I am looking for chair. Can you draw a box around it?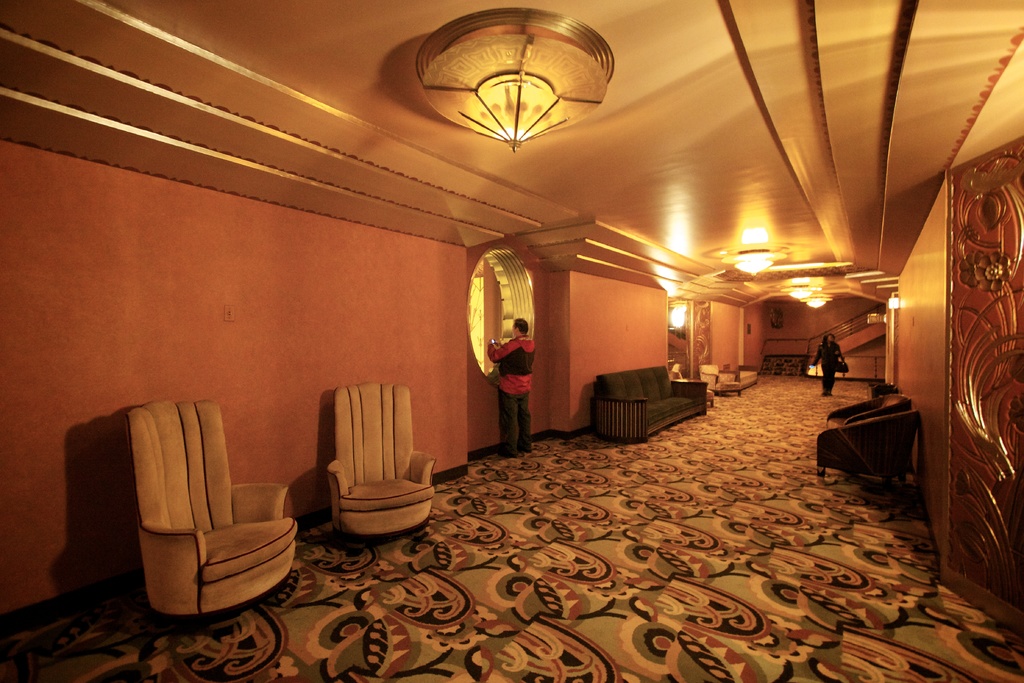
Sure, the bounding box is box=[331, 379, 436, 545].
